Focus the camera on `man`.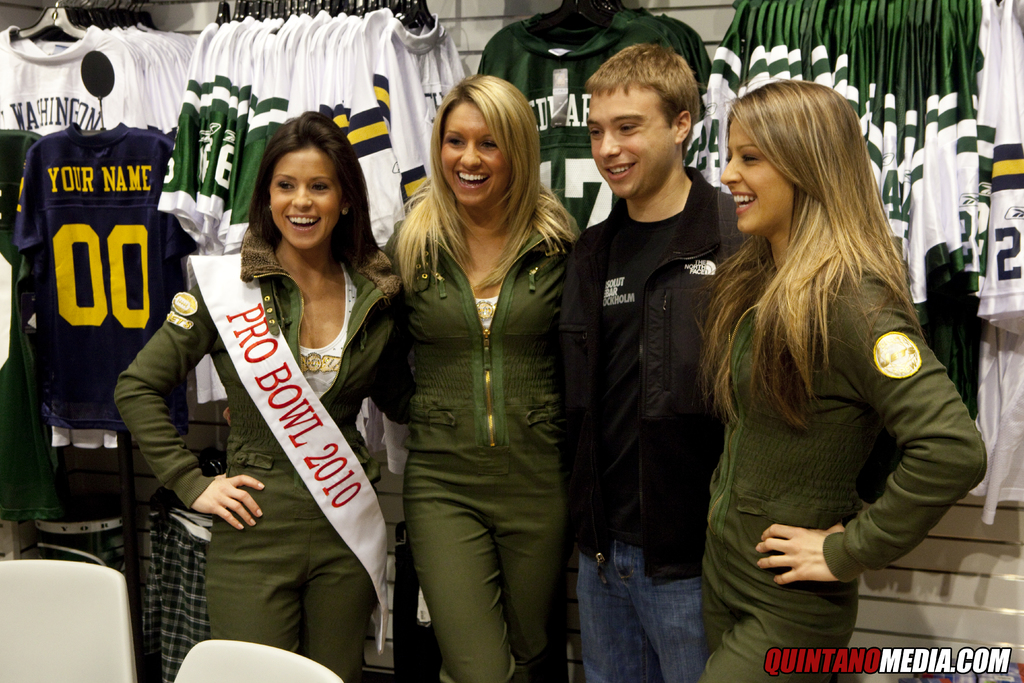
Focus region: 556,42,743,674.
